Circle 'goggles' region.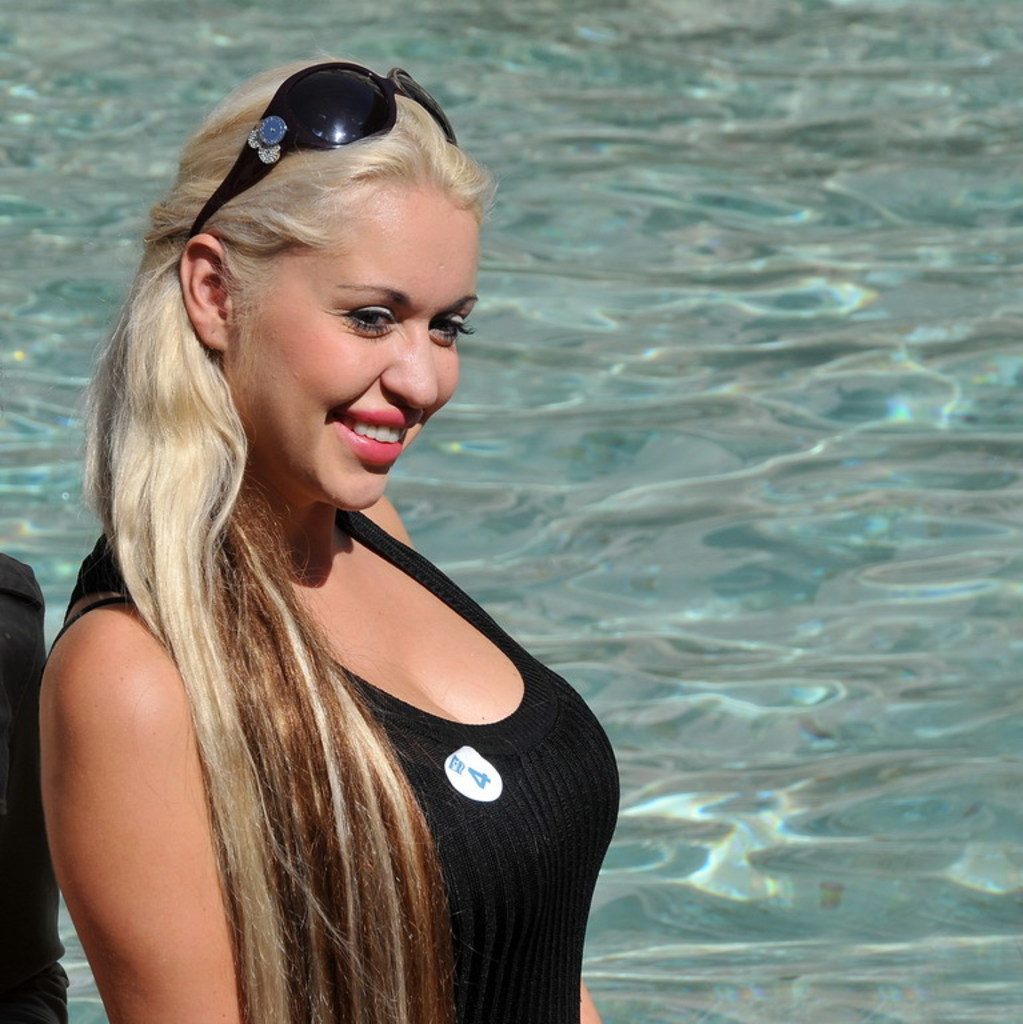
Region: <box>203,73,444,183</box>.
